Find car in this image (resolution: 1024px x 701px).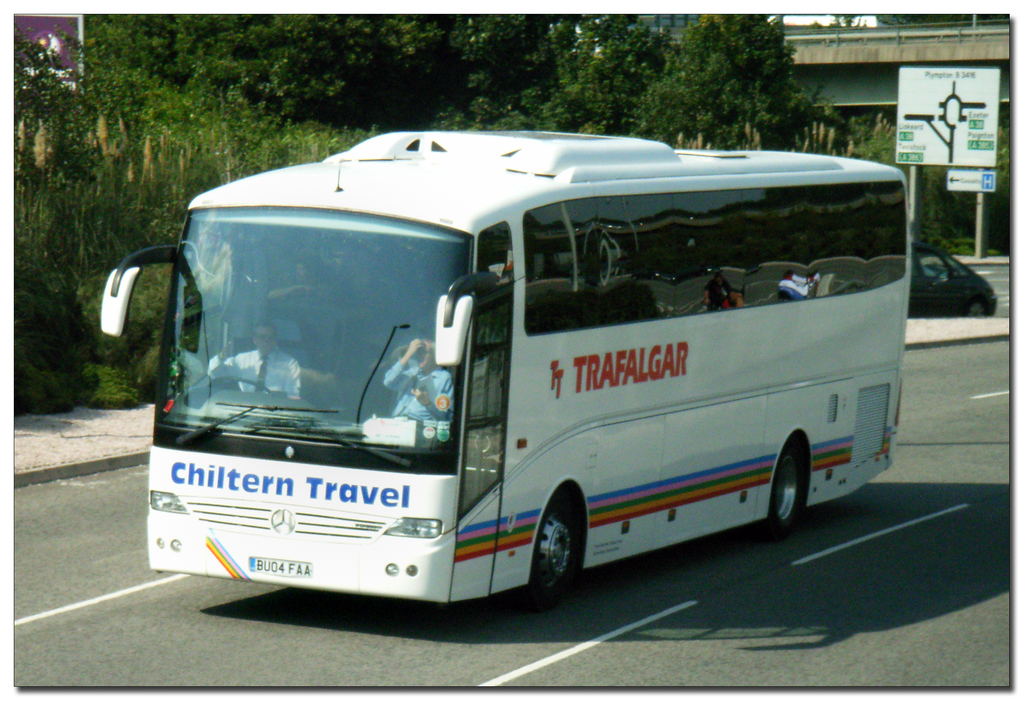
(902,236,999,317).
